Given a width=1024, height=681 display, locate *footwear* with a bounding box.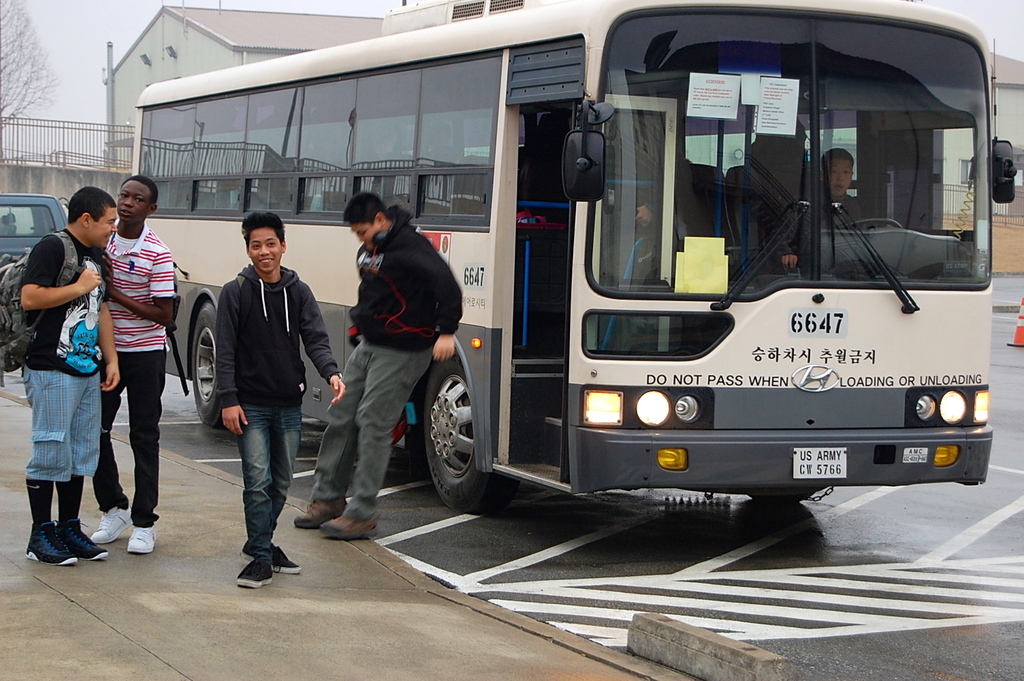
Located: Rect(27, 522, 78, 566).
